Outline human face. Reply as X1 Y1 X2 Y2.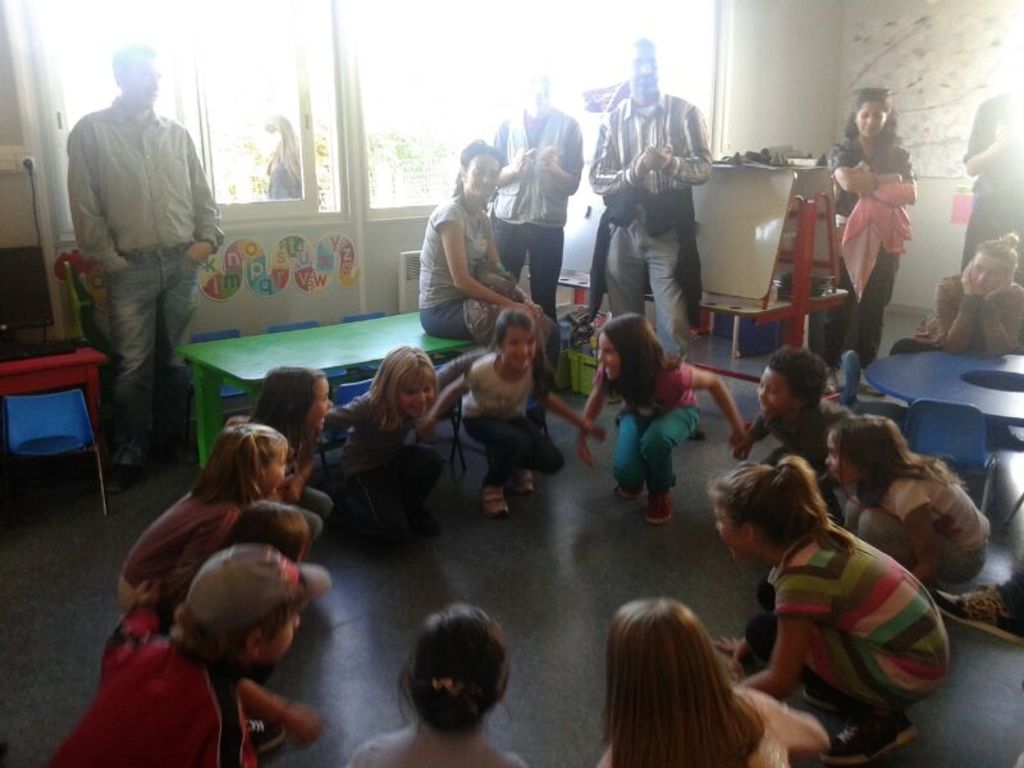
973 257 1006 294.
